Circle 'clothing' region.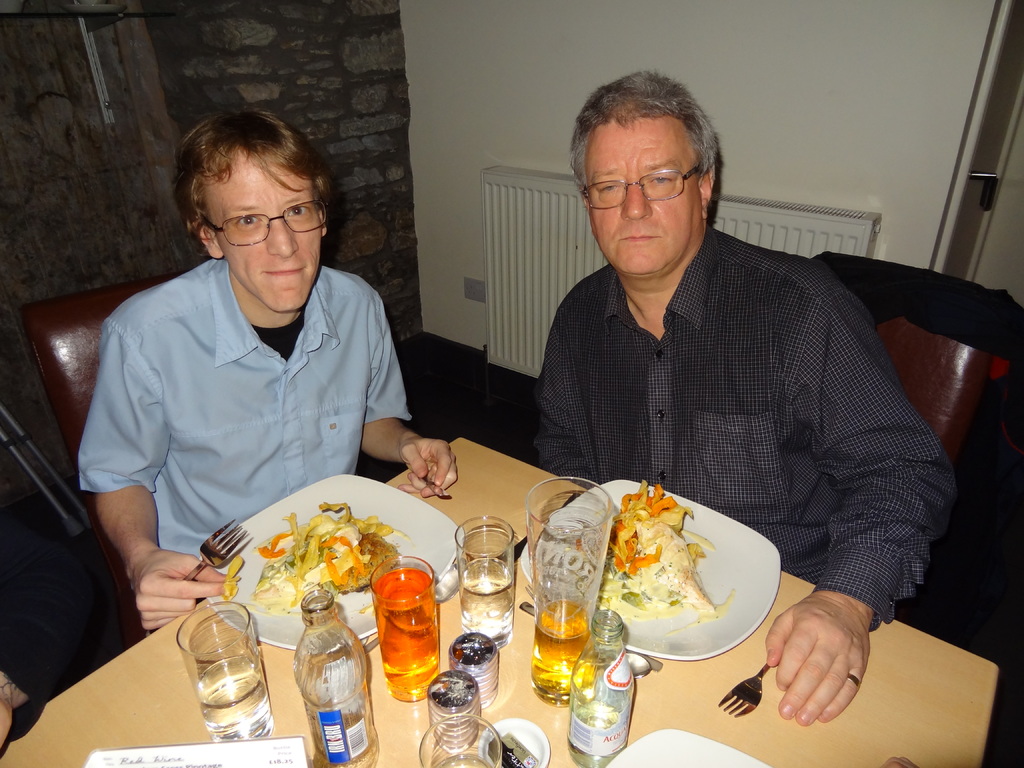
Region: pyautogui.locateOnScreen(89, 271, 413, 568).
